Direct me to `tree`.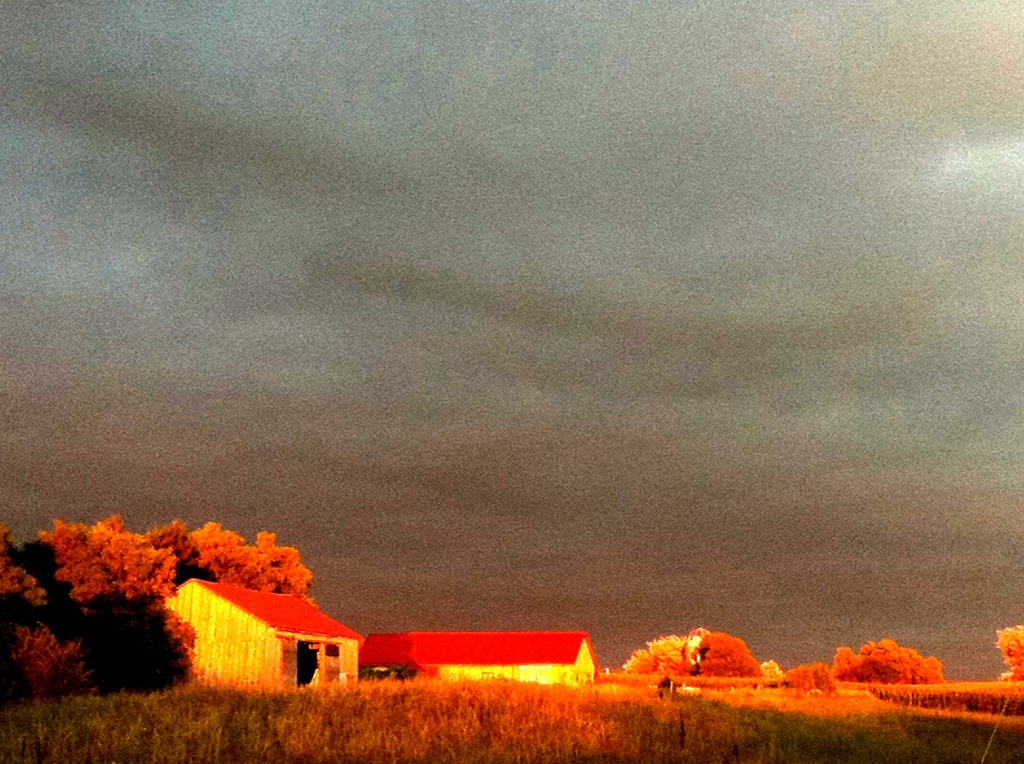
Direction: box(617, 621, 765, 680).
